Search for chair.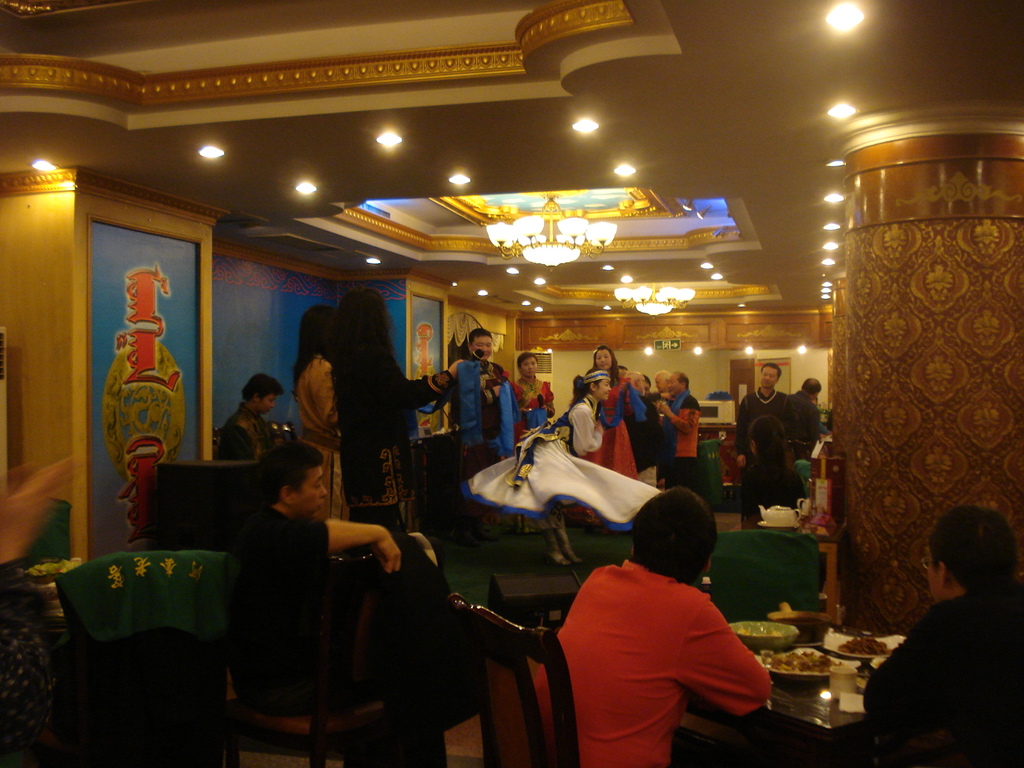
Found at 22, 496, 72, 563.
